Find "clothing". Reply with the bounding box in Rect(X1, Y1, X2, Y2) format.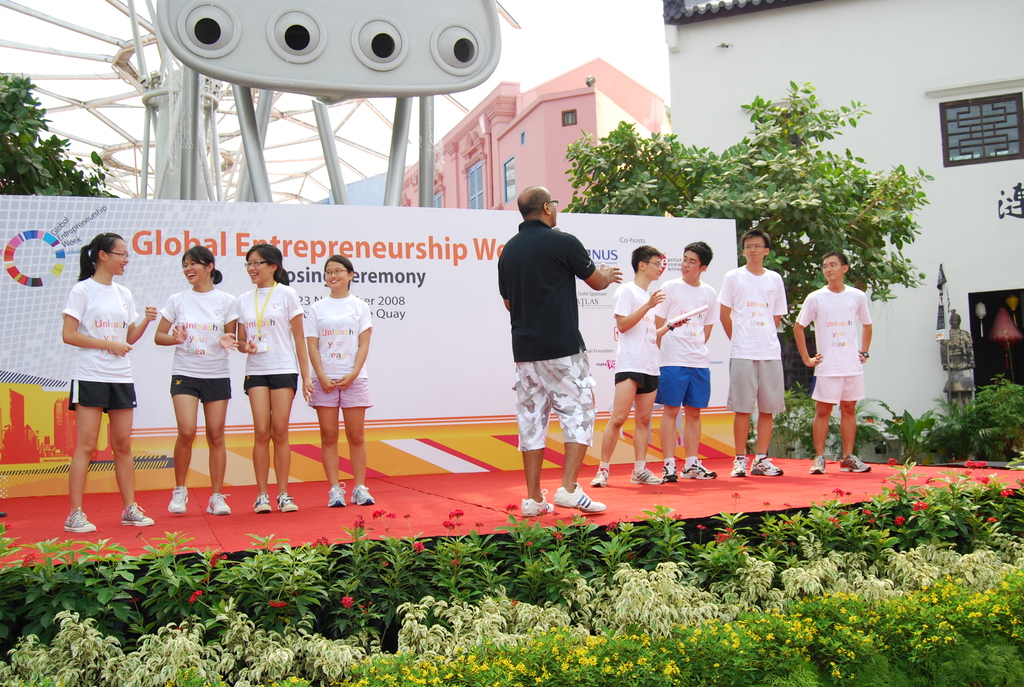
Rect(155, 286, 241, 406).
